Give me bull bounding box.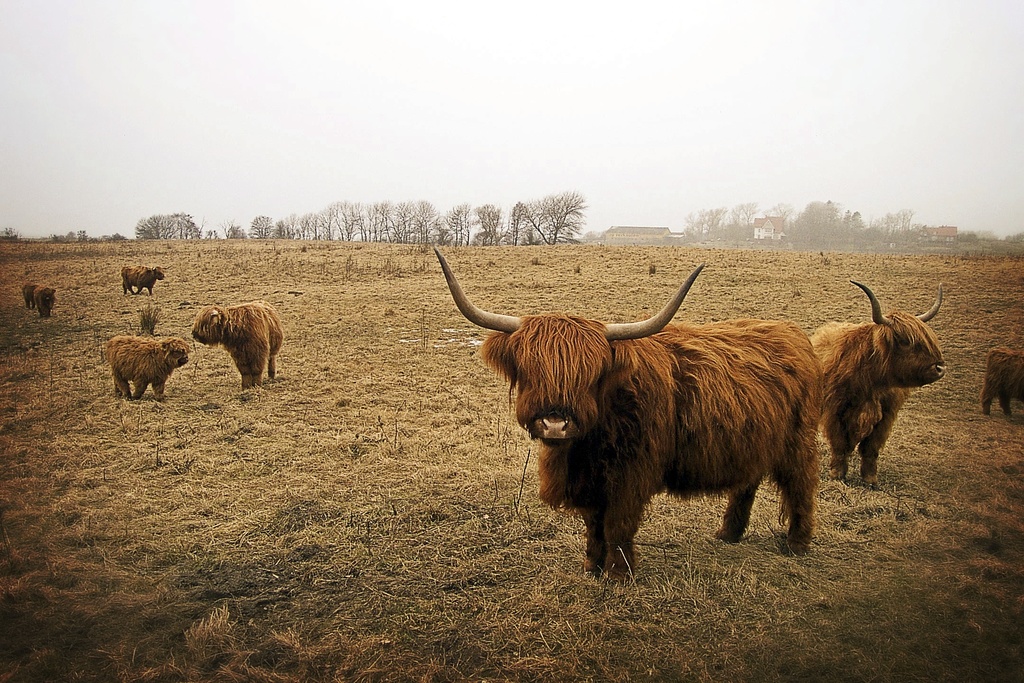
119 263 166 295.
